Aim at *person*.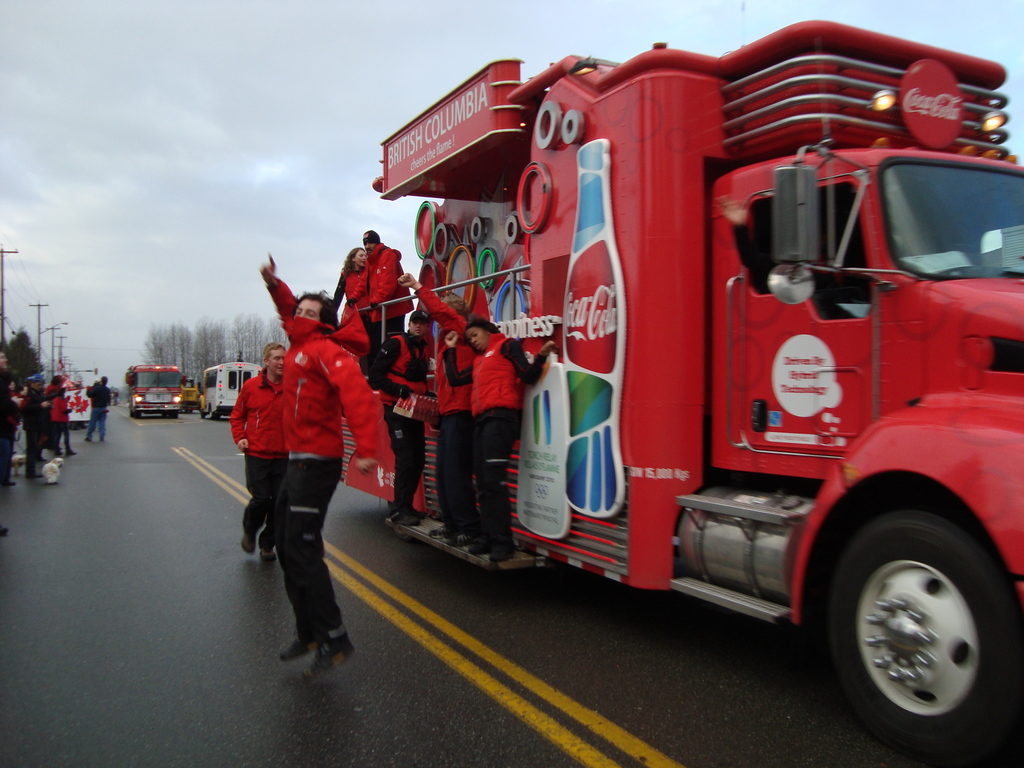
Aimed at [334,246,371,337].
